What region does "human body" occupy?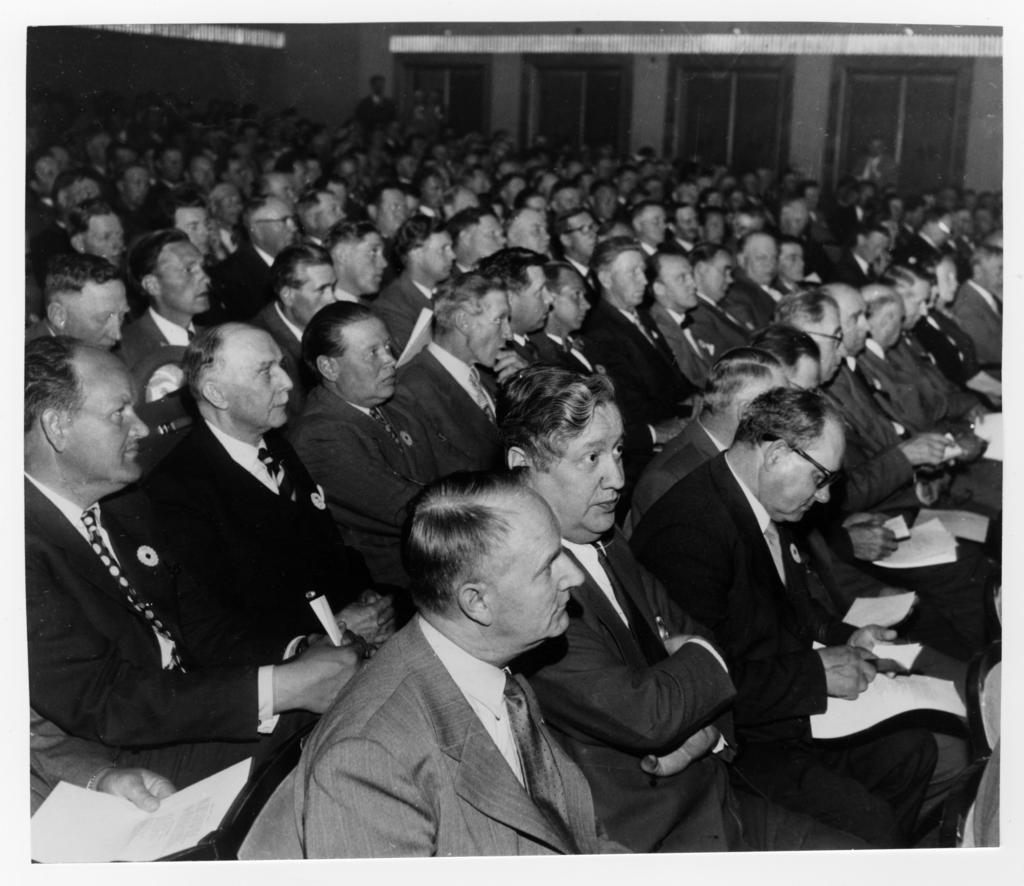
locate(660, 301, 730, 398).
